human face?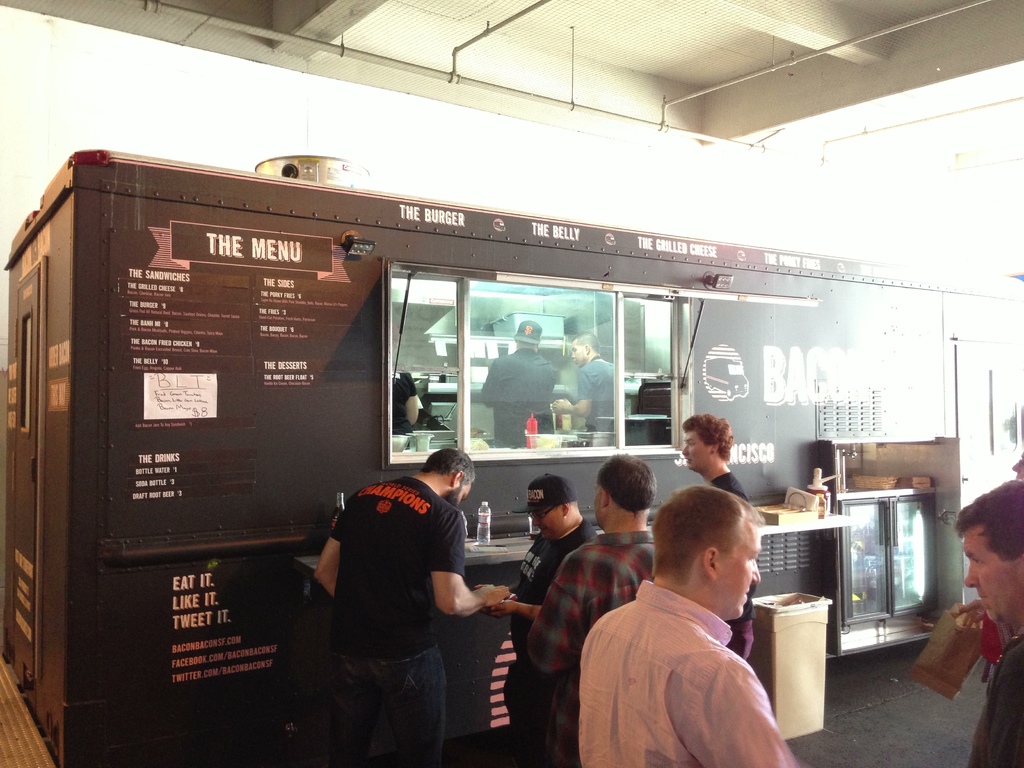
[left=447, top=480, right=472, bottom=507]
